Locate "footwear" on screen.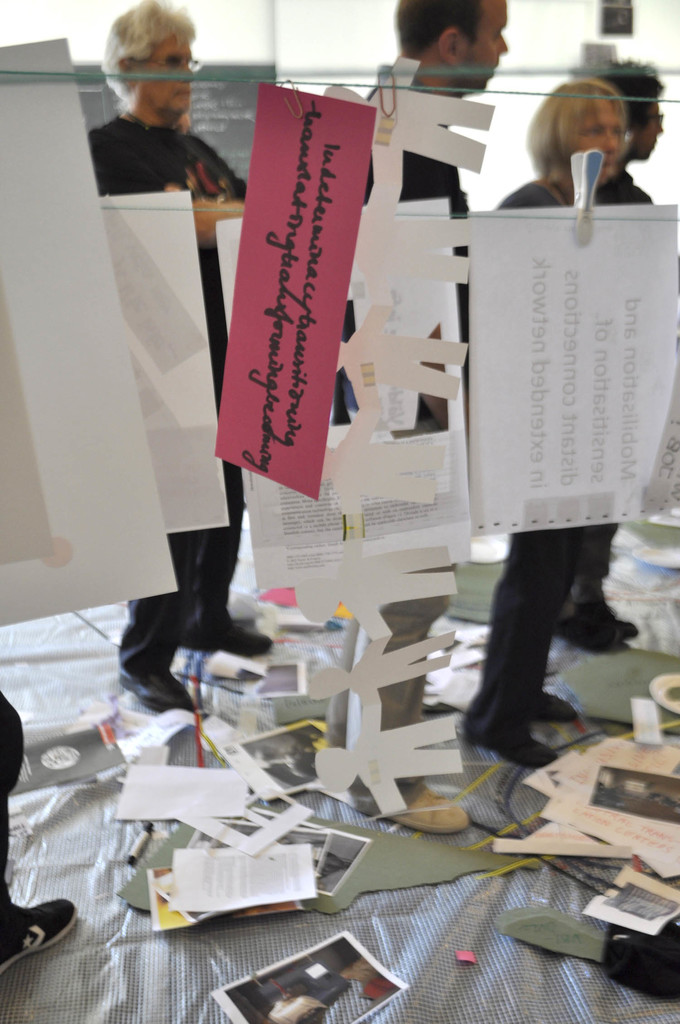
On screen at (465,721,556,769).
